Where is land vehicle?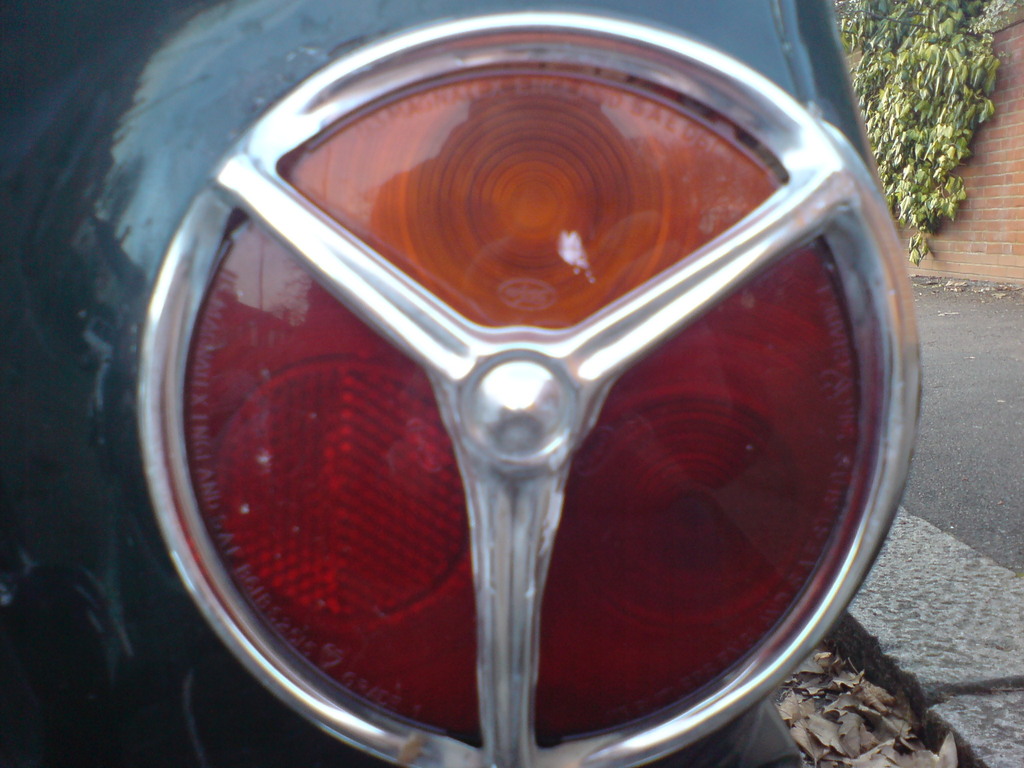
[x1=0, y1=0, x2=924, y2=767].
